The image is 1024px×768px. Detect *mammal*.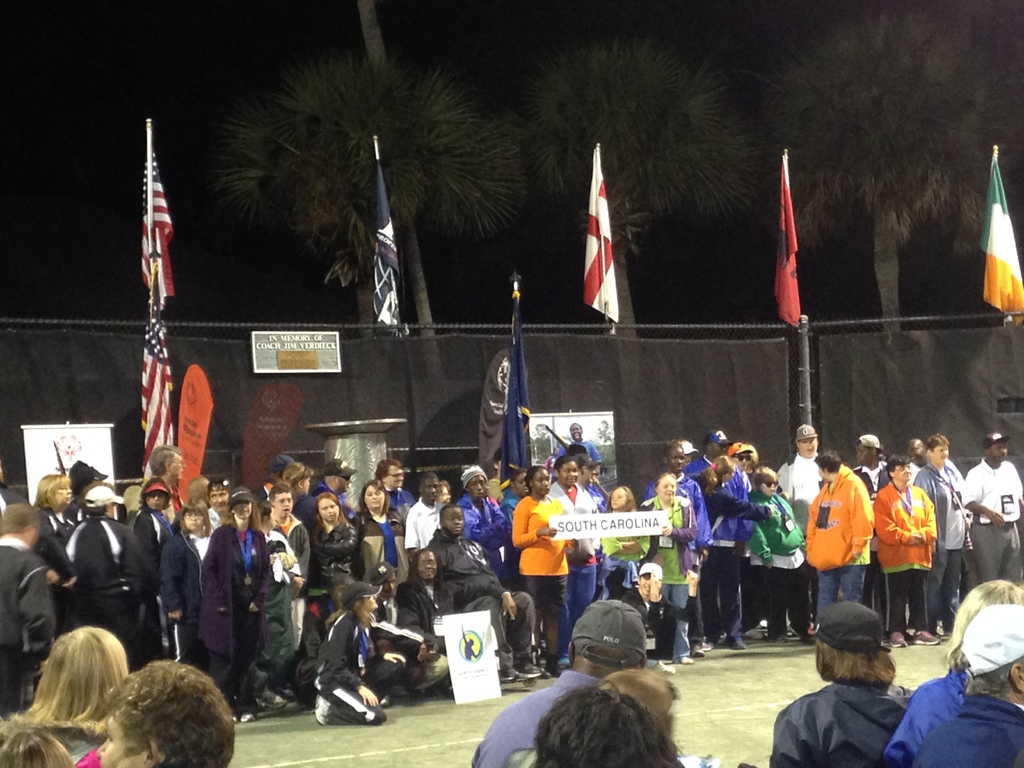
Detection: region(907, 436, 925, 490).
